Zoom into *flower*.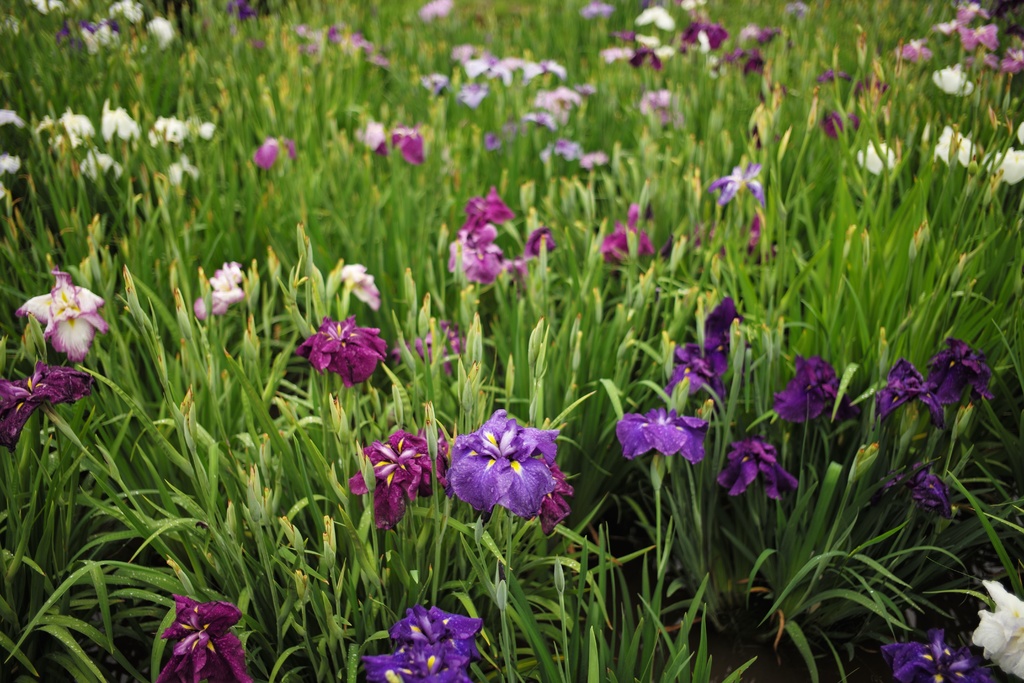
Zoom target: (932,59,973,97).
